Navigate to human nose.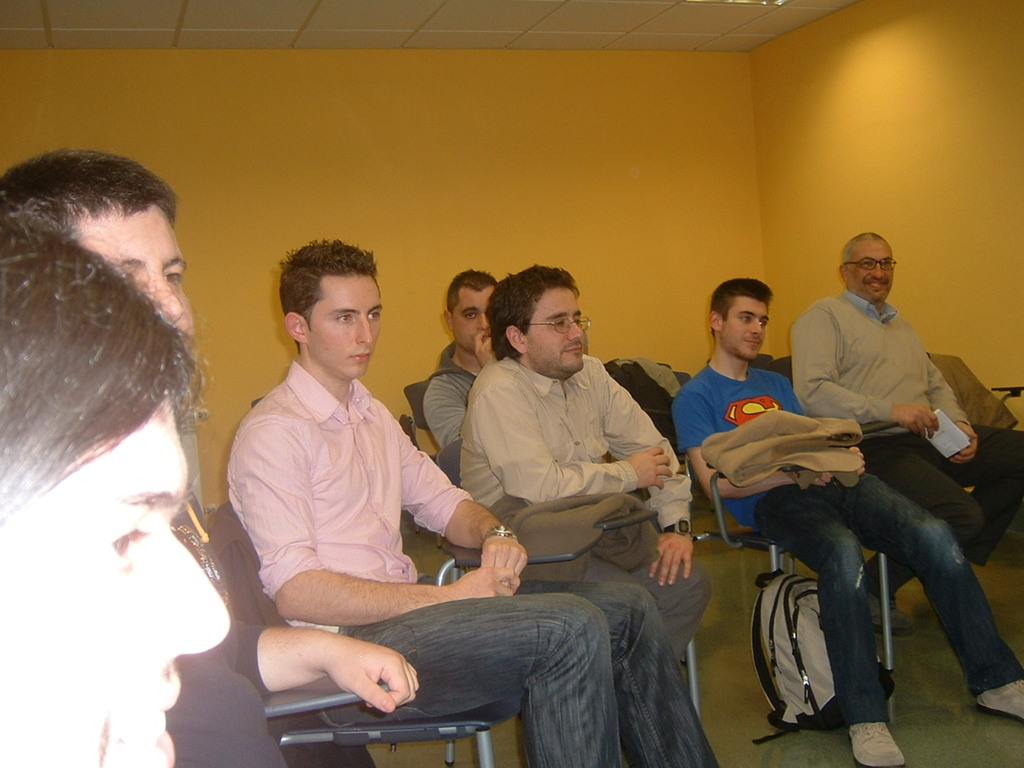
Navigation target: select_region(870, 262, 886, 279).
